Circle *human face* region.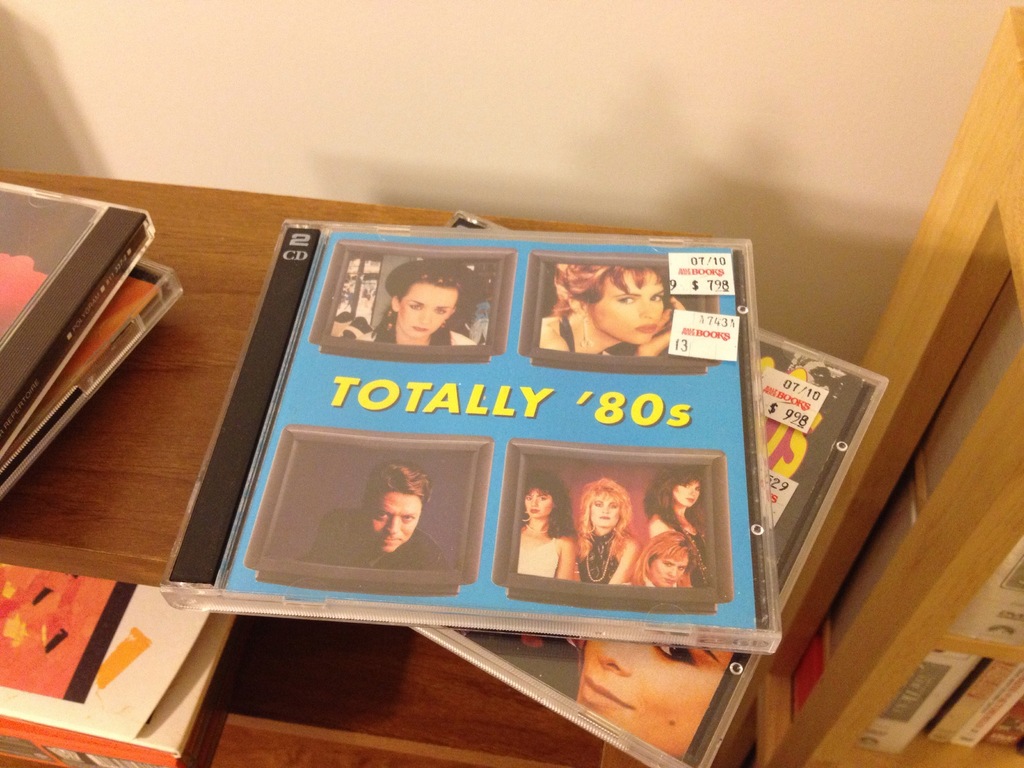
Region: 372,492,422,554.
